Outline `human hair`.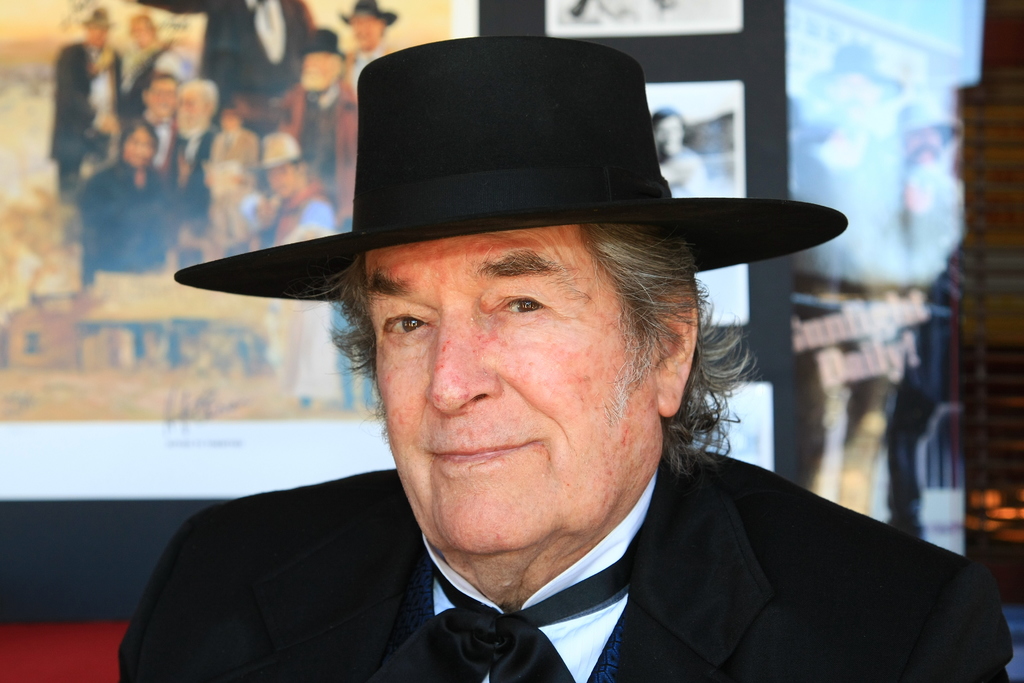
Outline: [x1=145, y1=71, x2=176, y2=88].
